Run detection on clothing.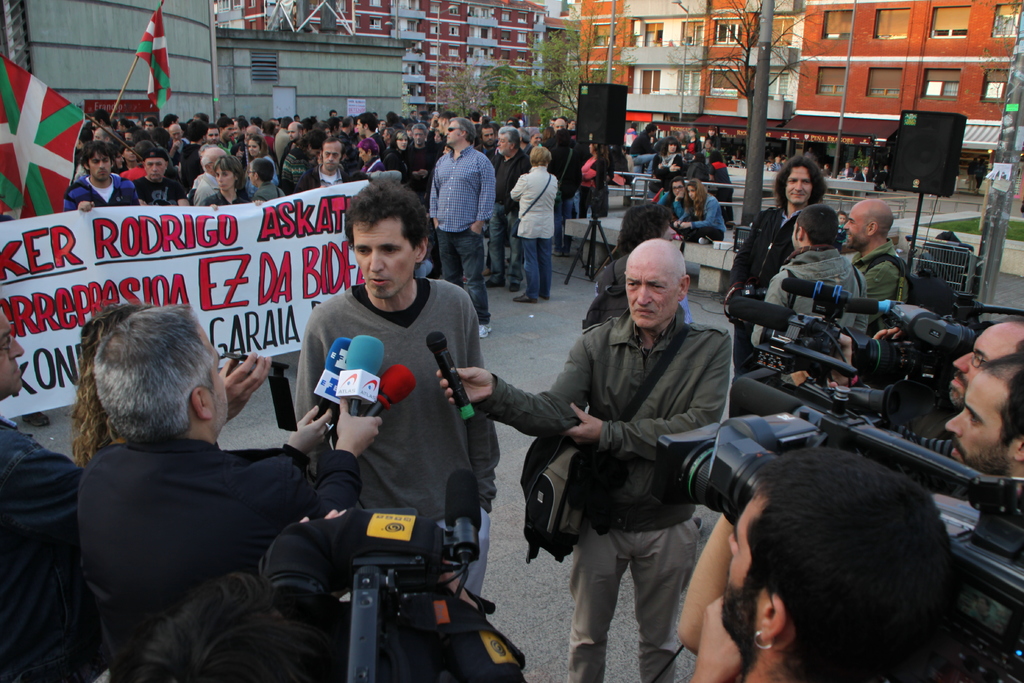
Result: BBox(77, 434, 355, 682).
